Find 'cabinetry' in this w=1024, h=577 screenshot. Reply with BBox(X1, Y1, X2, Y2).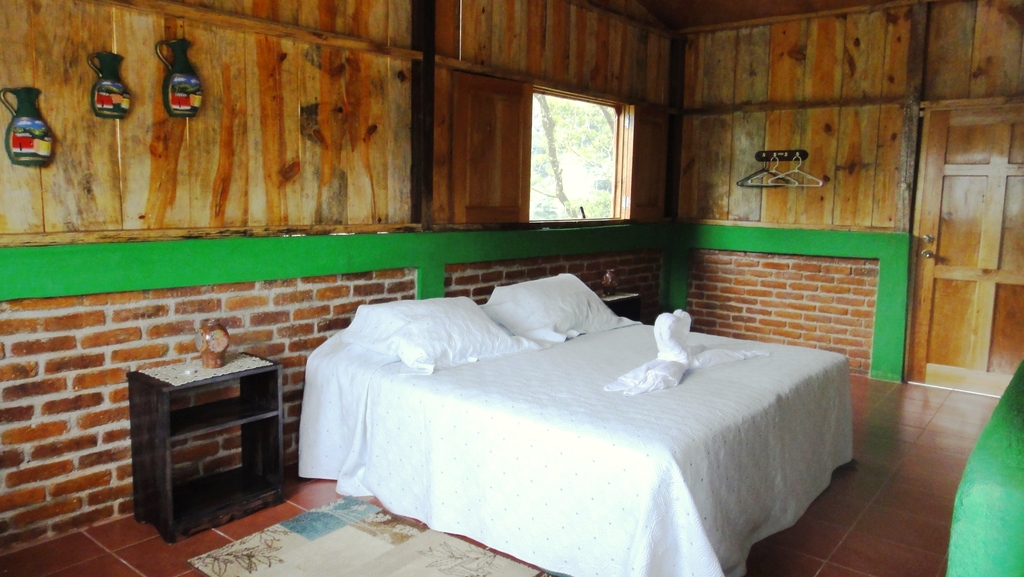
BBox(108, 313, 305, 533).
